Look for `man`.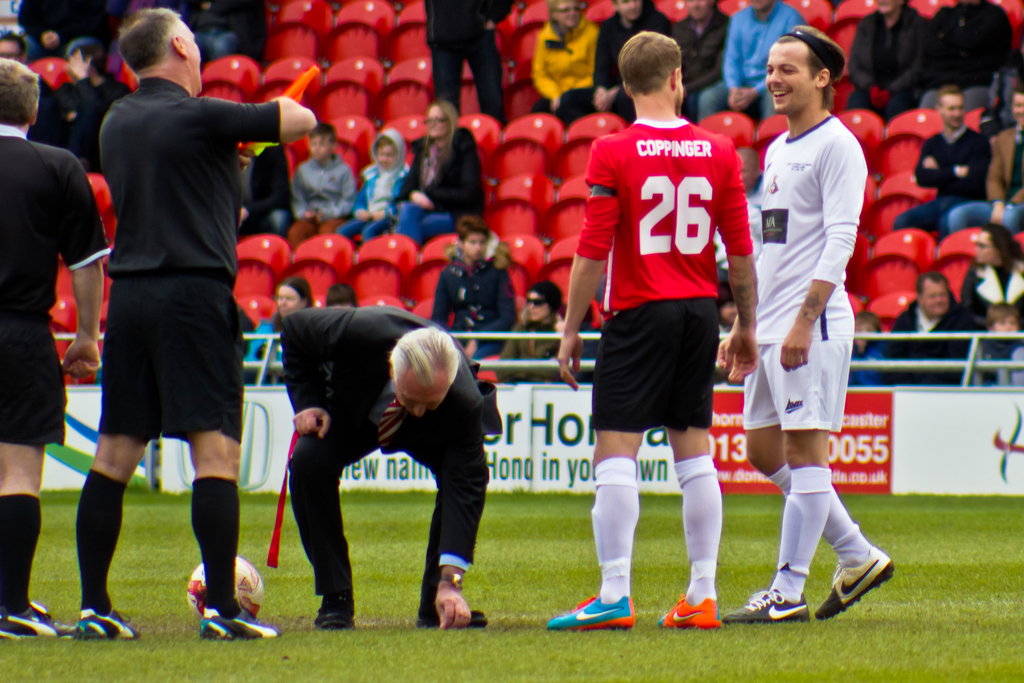
Found: [894, 86, 995, 233].
